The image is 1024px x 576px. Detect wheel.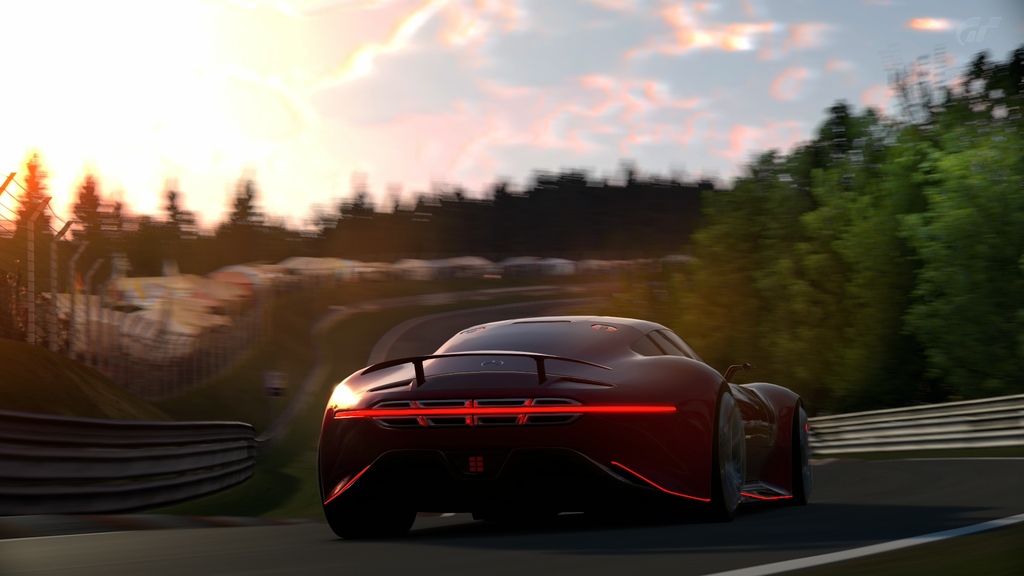
Detection: 477, 508, 560, 534.
